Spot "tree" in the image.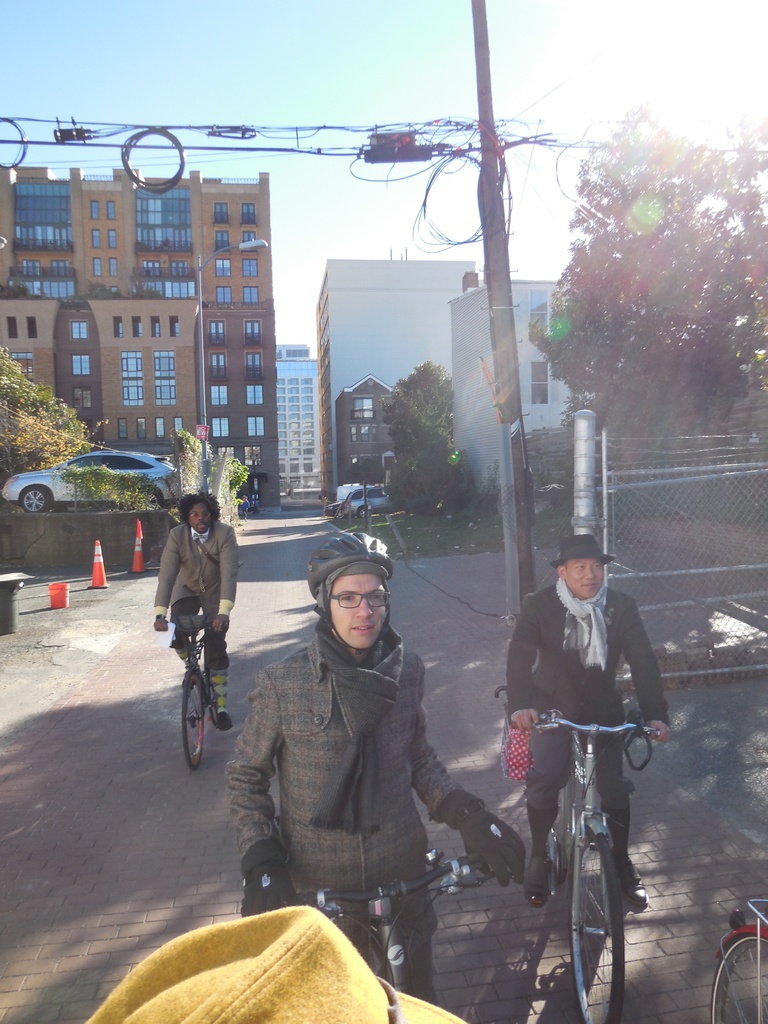
"tree" found at 538 102 767 484.
